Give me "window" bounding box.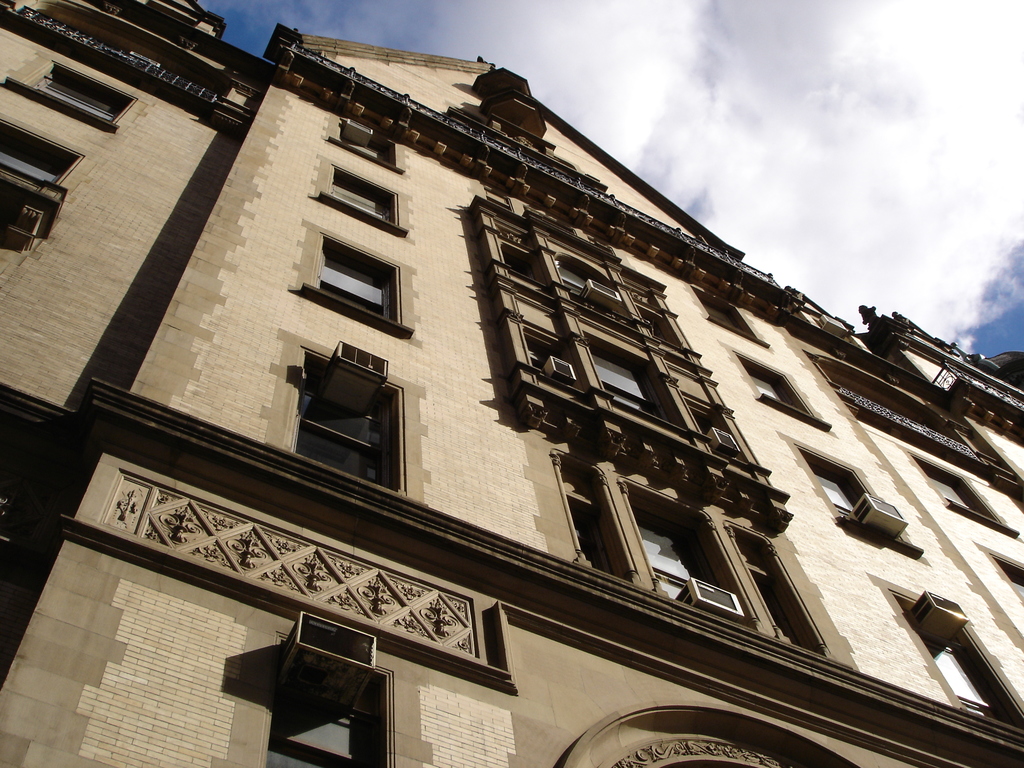
locate(694, 406, 734, 447).
